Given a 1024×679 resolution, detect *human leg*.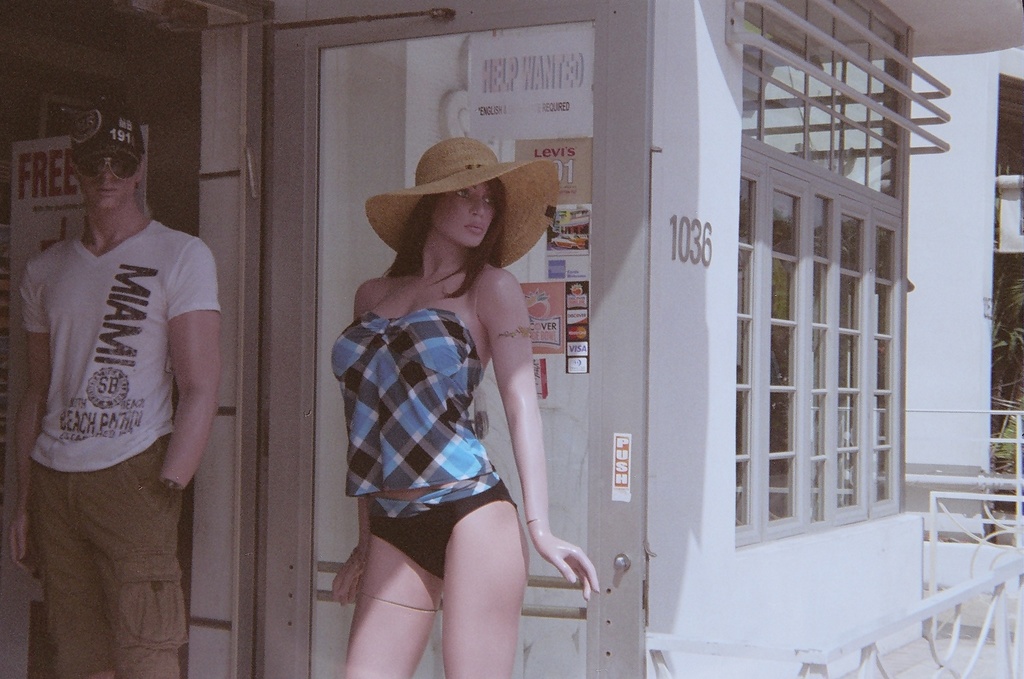
<region>447, 509, 530, 678</region>.
